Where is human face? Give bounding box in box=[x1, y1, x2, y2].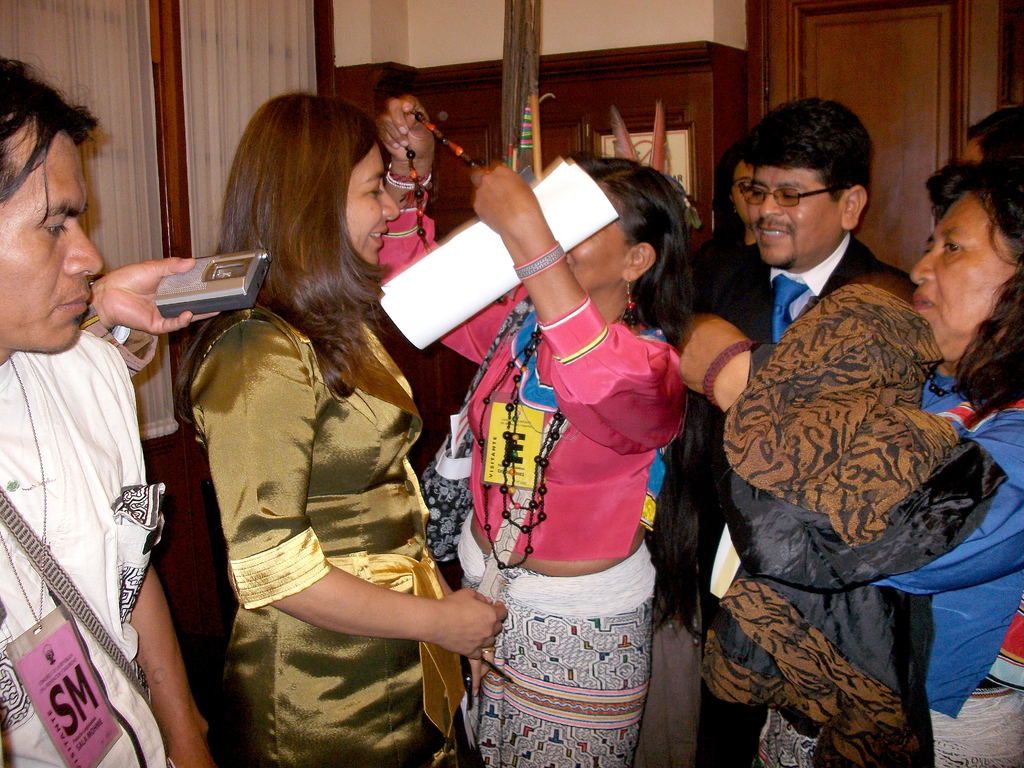
box=[911, 190, 1012, 357].
